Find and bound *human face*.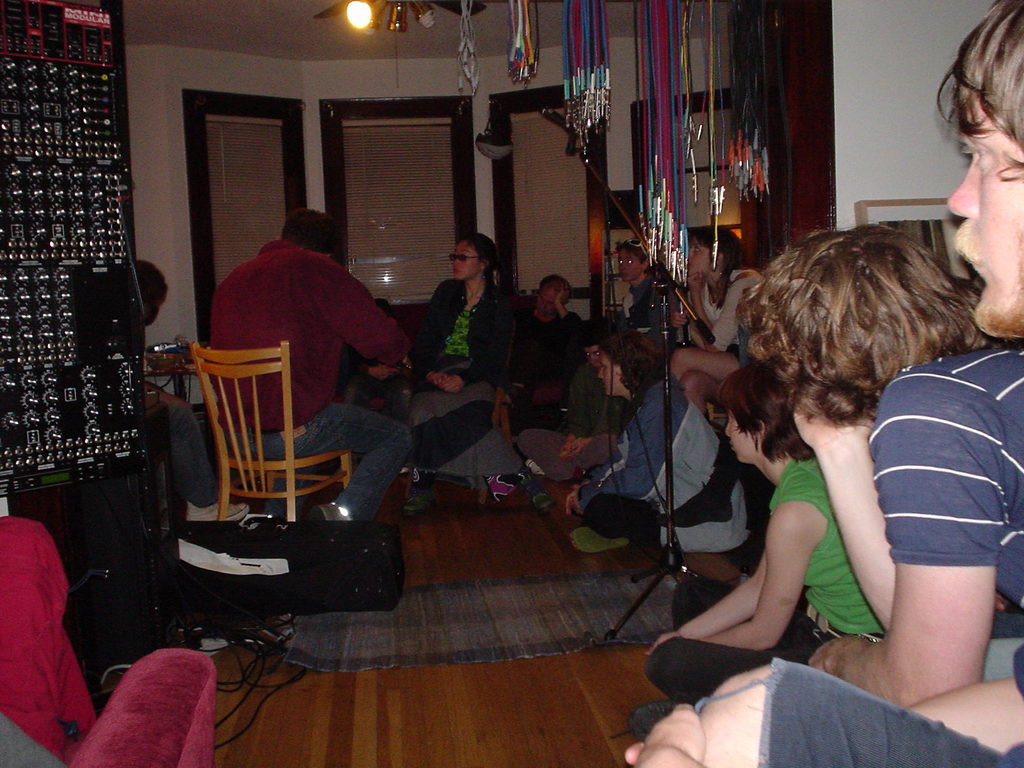
Bound: <box>454,243,480,280</box>.
